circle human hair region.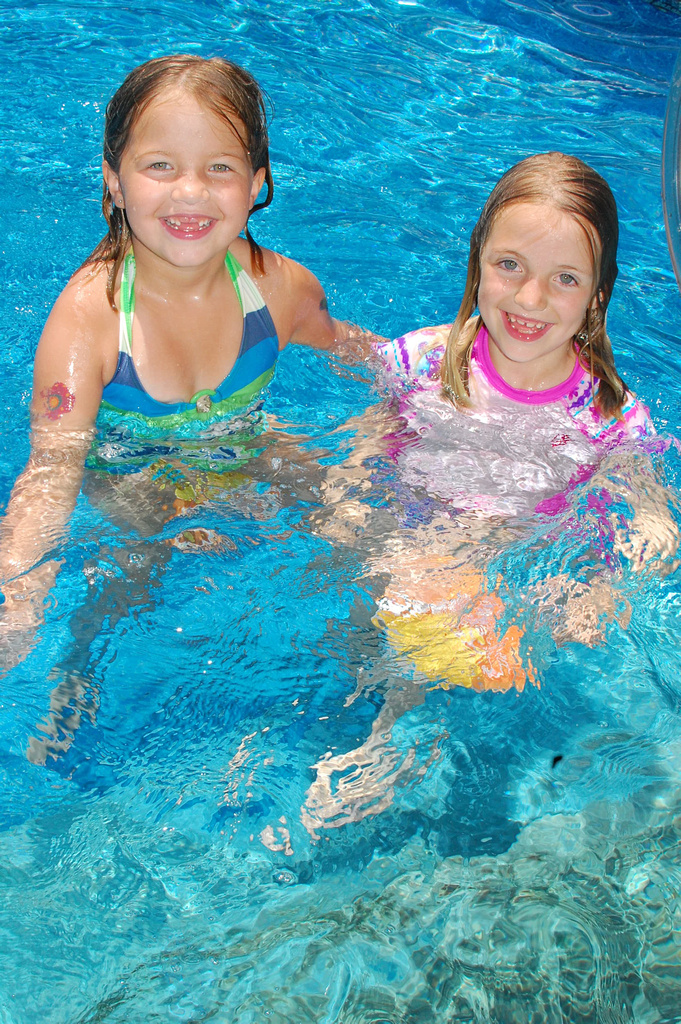
Region: pyautogui.locateOnScreen(459, 153, 631, 394).
